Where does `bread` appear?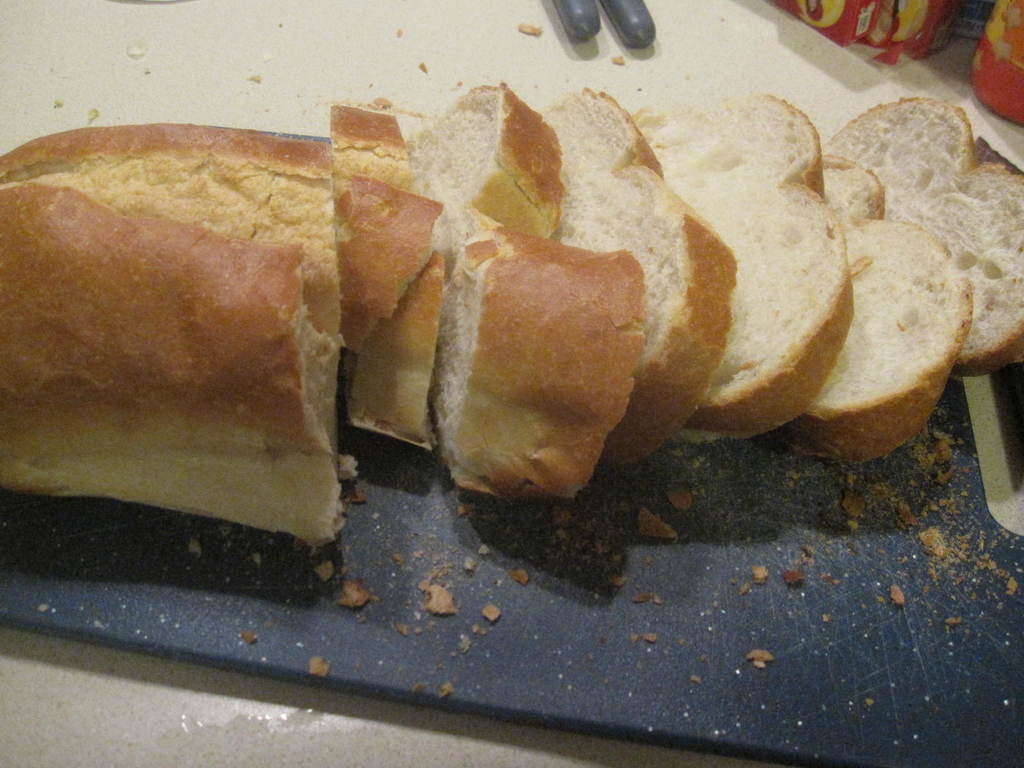
Appears at 435:214:639:501.
